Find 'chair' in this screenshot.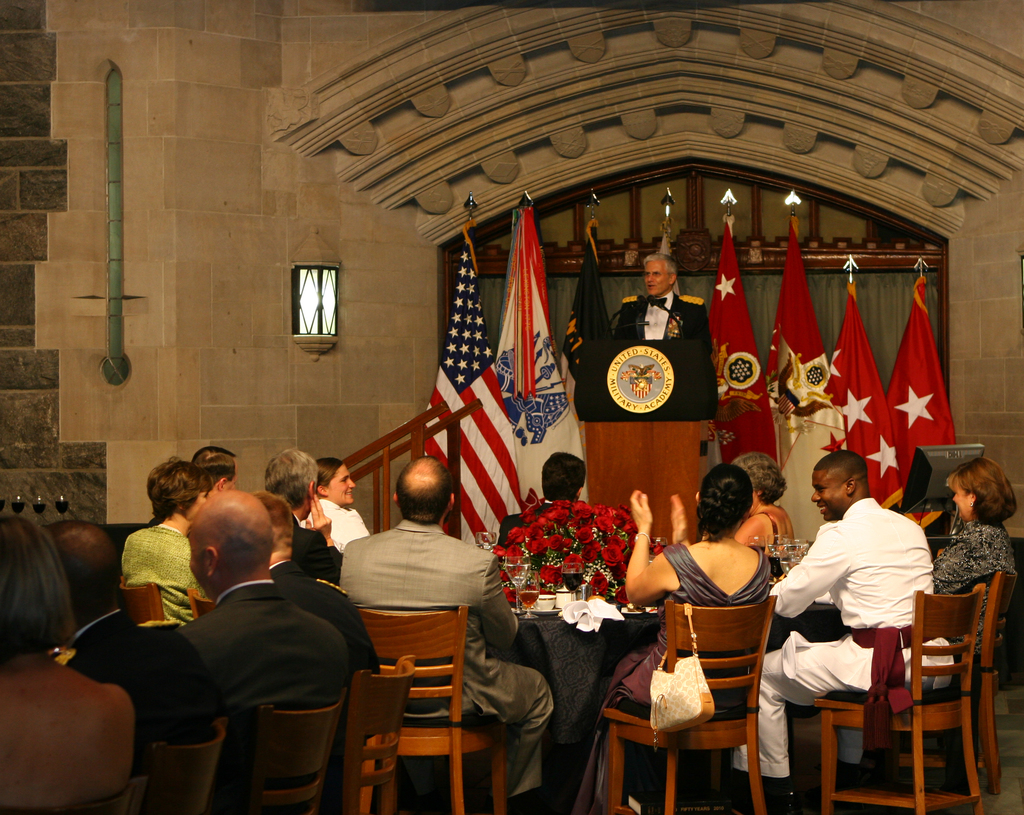
The bounding box for 'chair' is detection(951, 570, 1023, 797).
